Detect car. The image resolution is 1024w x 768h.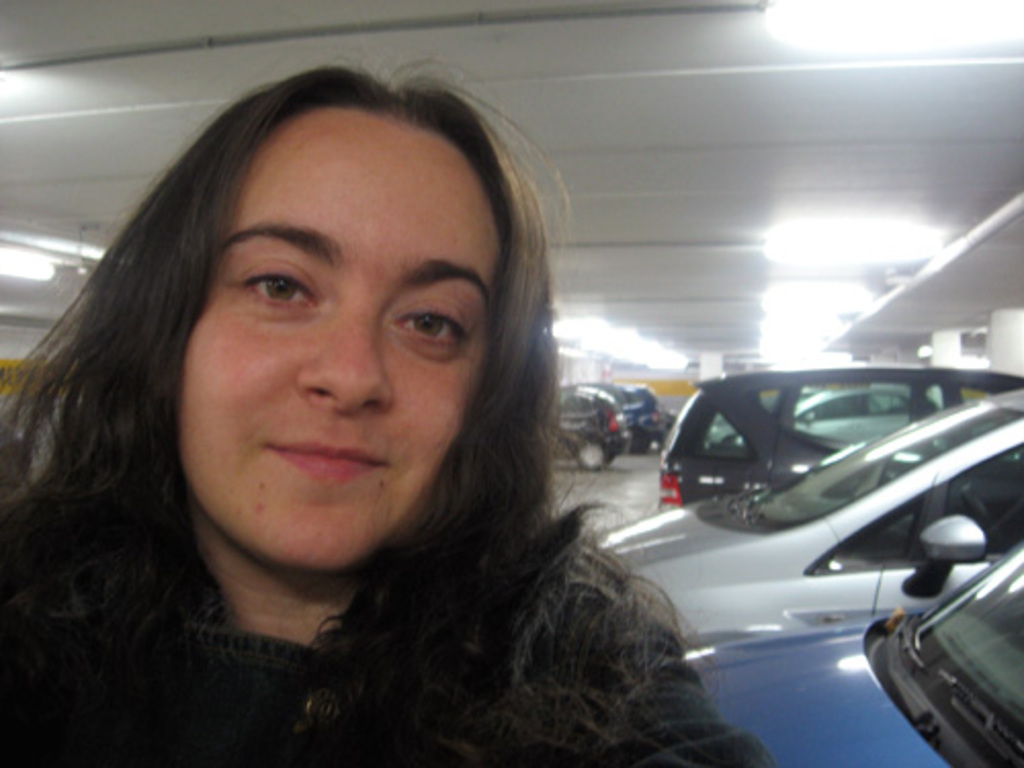
<box>682,545,1022,766</box>.
